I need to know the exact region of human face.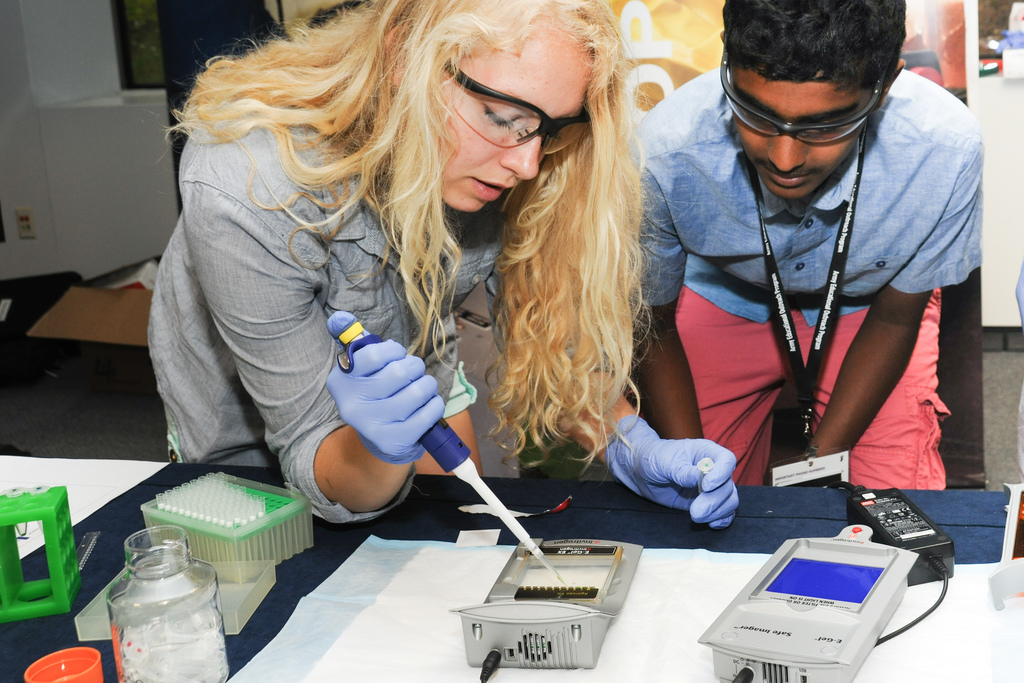
Region: (719,68,874,199).
